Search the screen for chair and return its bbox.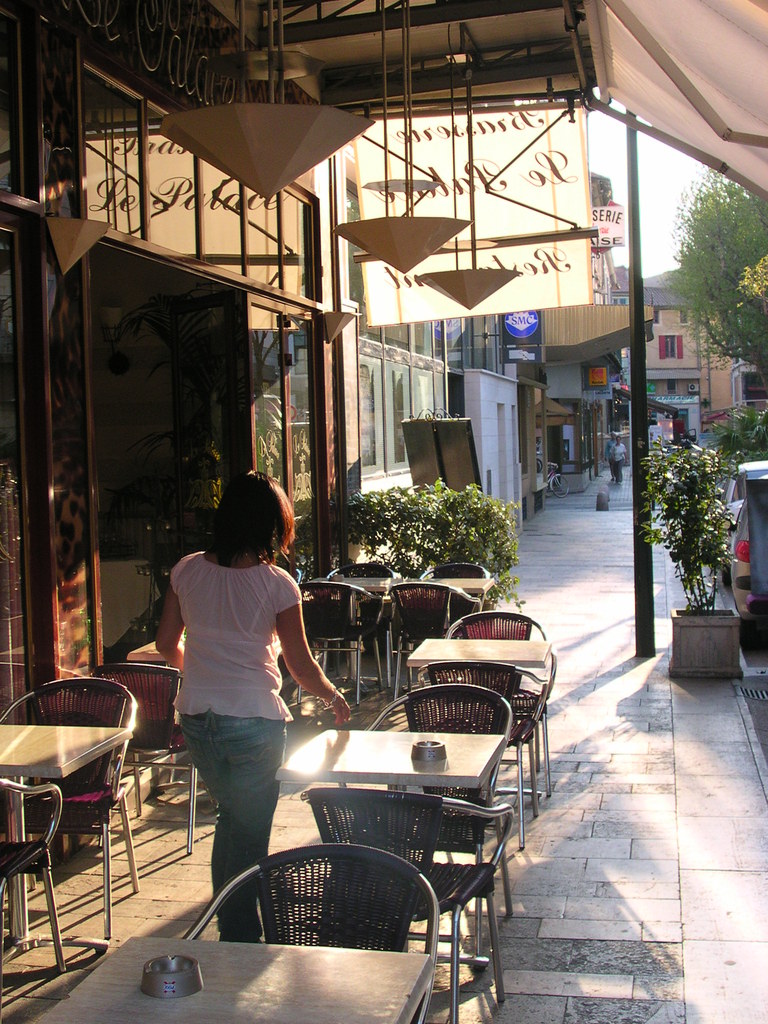
Found: <bbox>11, 669, 139, 963</bbox>.
